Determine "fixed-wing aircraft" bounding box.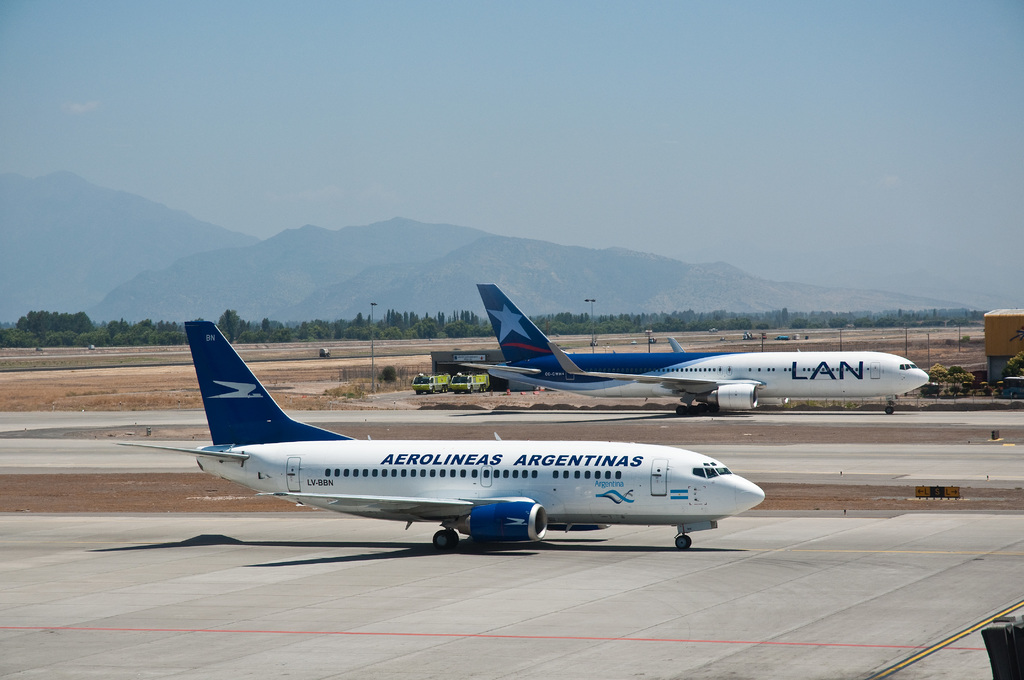
Determined: locate(449, 284, 934, 416).
